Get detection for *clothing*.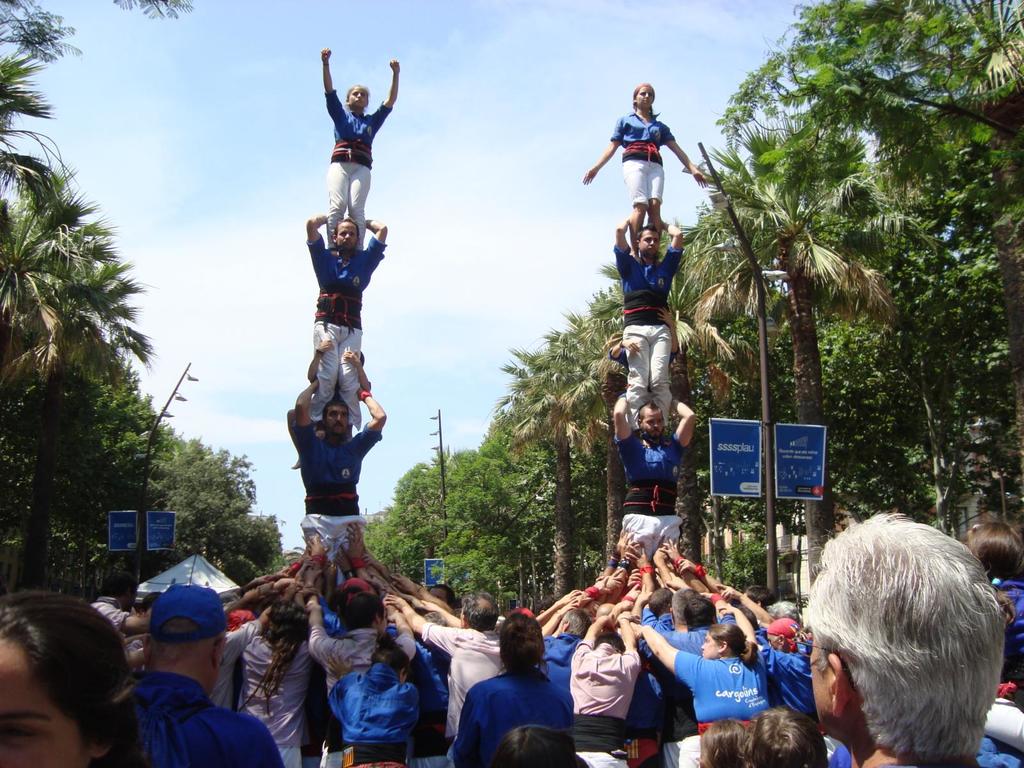
Detection: crop(325, 91, 392, 247).
